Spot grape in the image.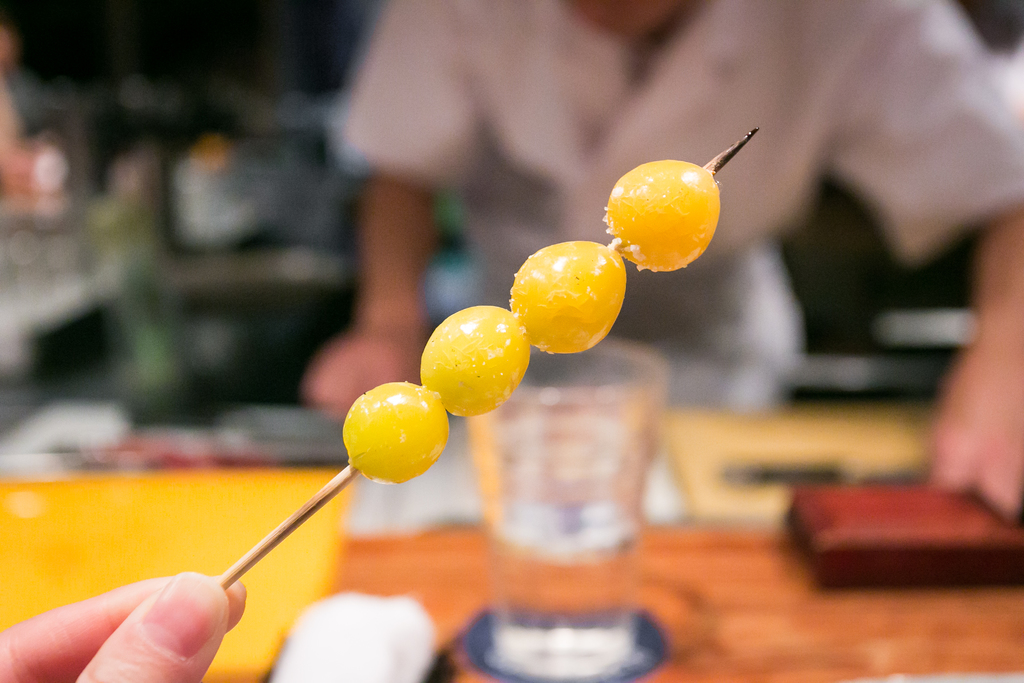
grape found at l=507, t=240, r=625, b=352.
